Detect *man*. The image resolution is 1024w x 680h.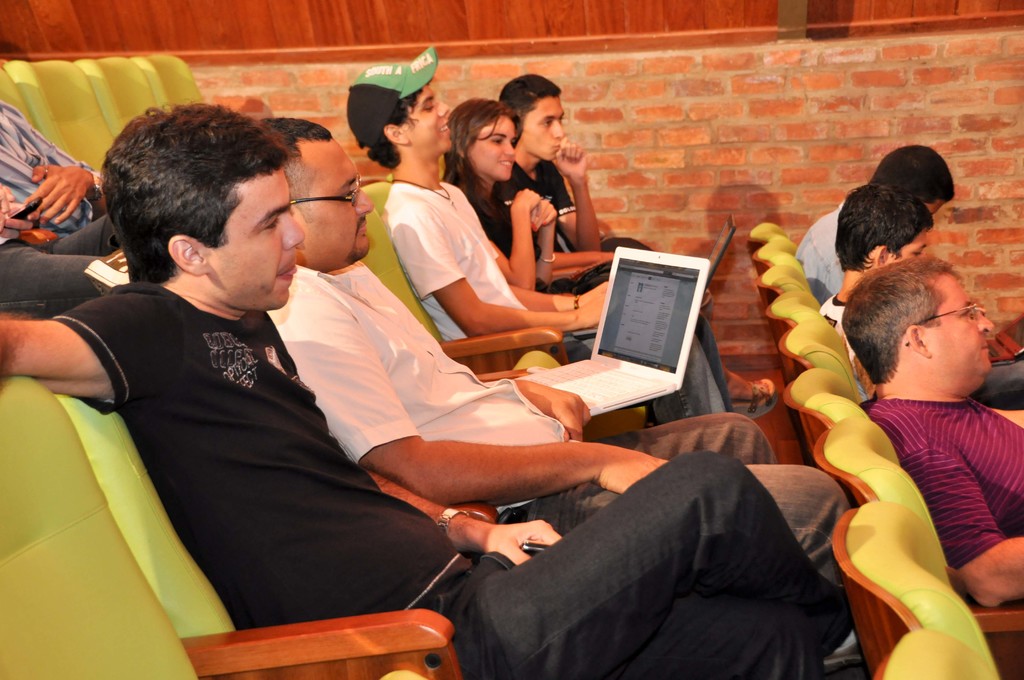
(838,255,1023,606).
